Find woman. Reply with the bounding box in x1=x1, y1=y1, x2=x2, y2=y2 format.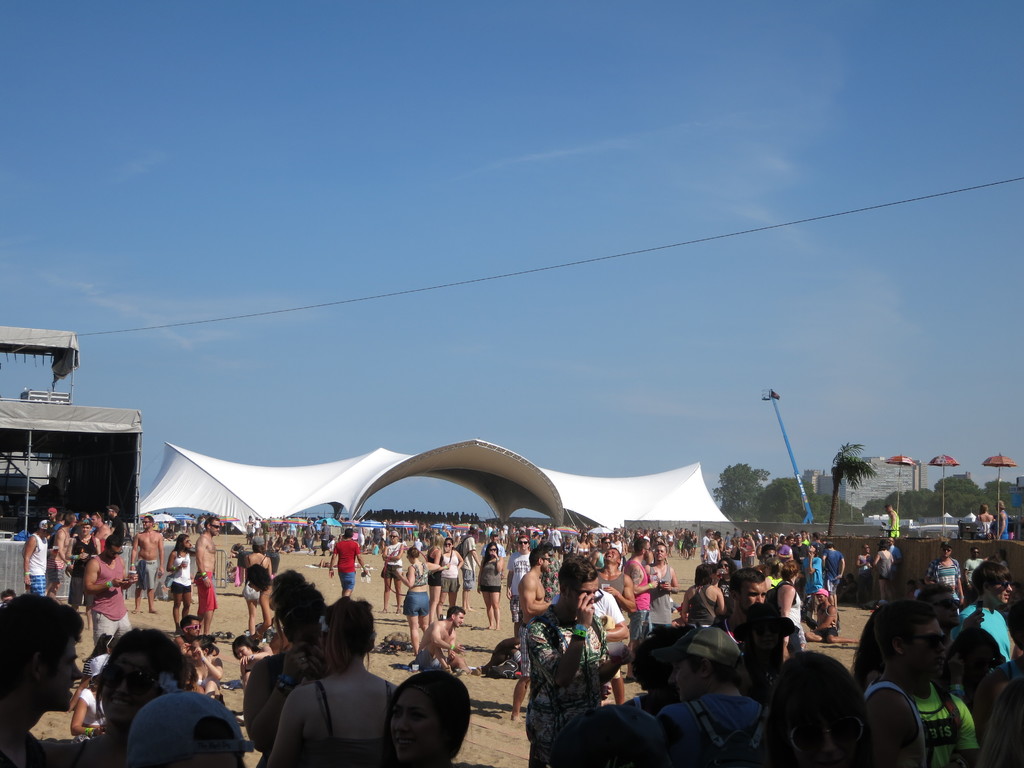
x1=179, y1=634, x2=222, y2=700.
